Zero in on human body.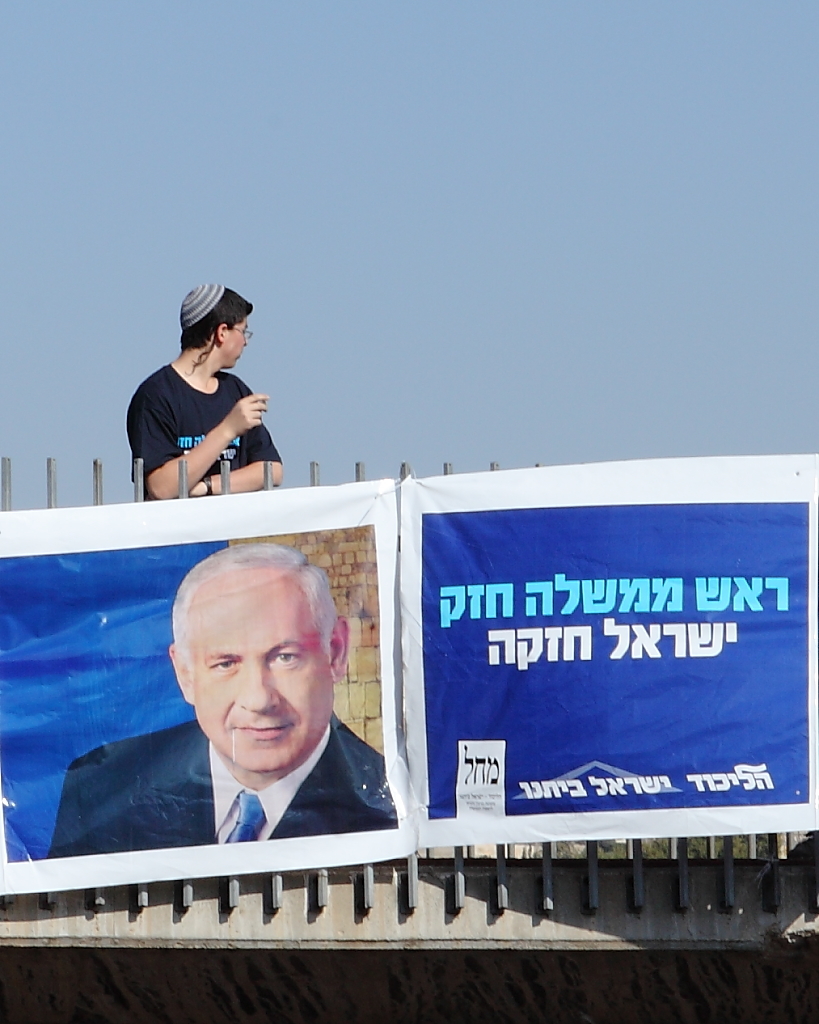
Zeroed in: [44, 546, 404, 856].
